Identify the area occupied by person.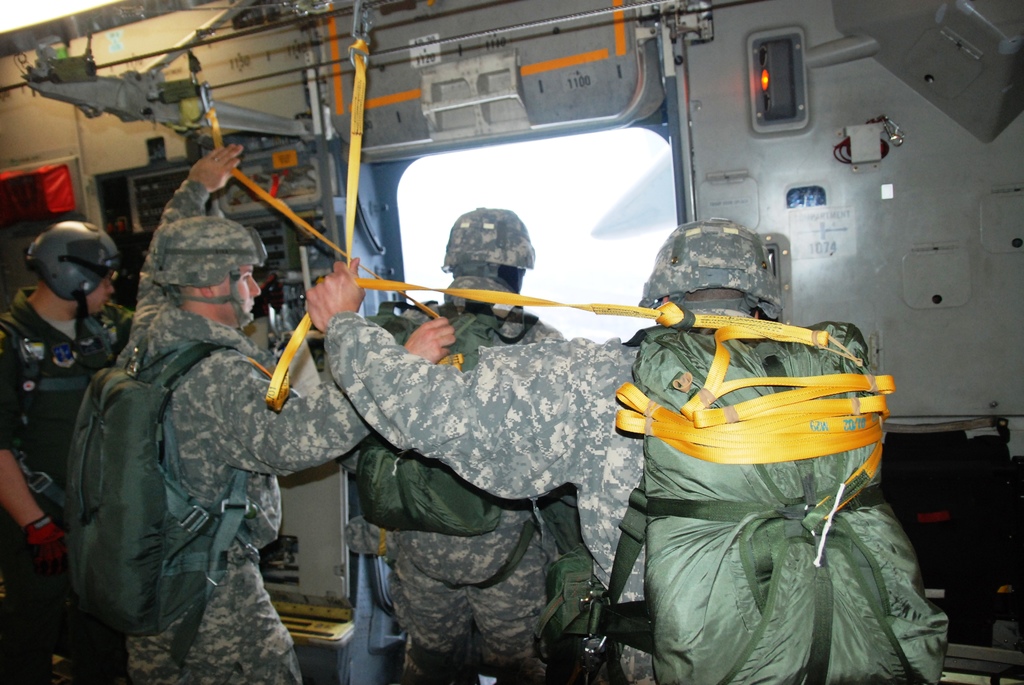
Area: <bbox>335, 209, 579, 684</bbox>.
